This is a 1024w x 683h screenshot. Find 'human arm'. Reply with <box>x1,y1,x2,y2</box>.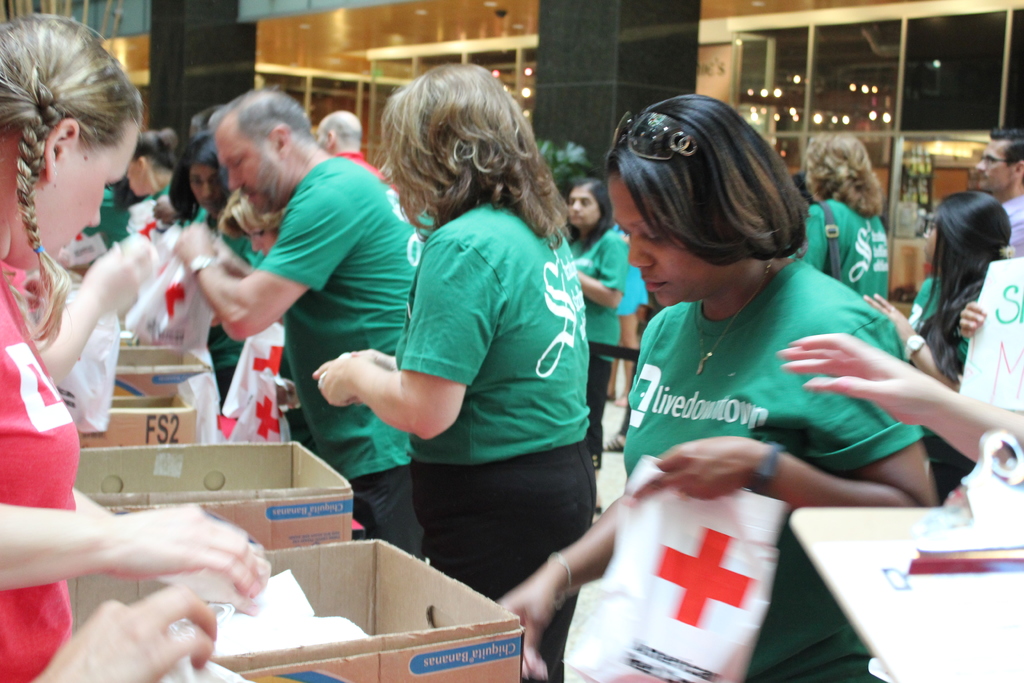
<box>620,306,953,516</box>.
